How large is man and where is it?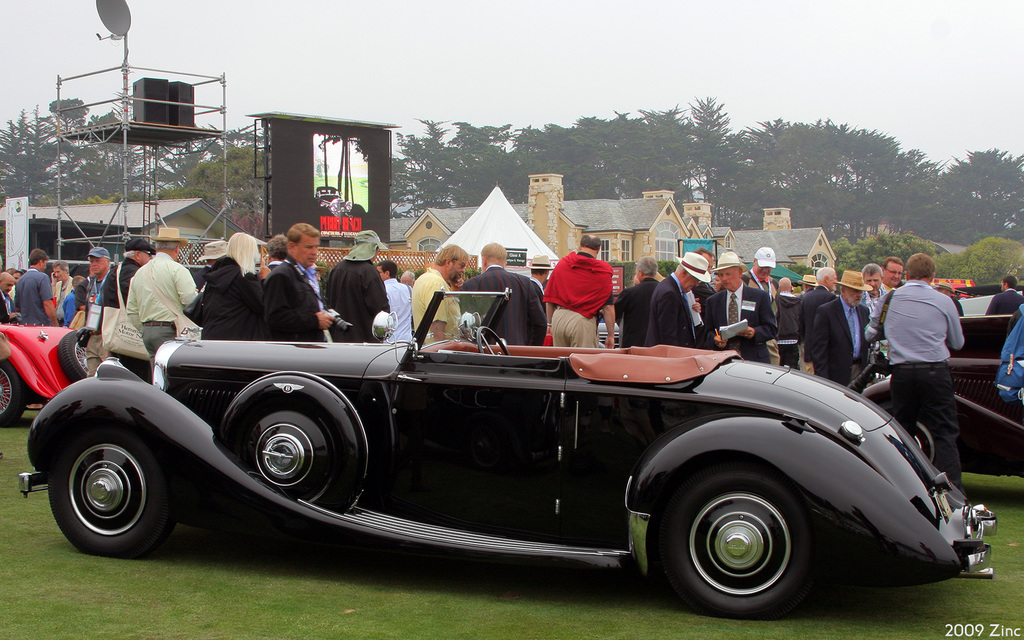
Bounding box: x1=987 y1=275 x2=1023 y2=317.
